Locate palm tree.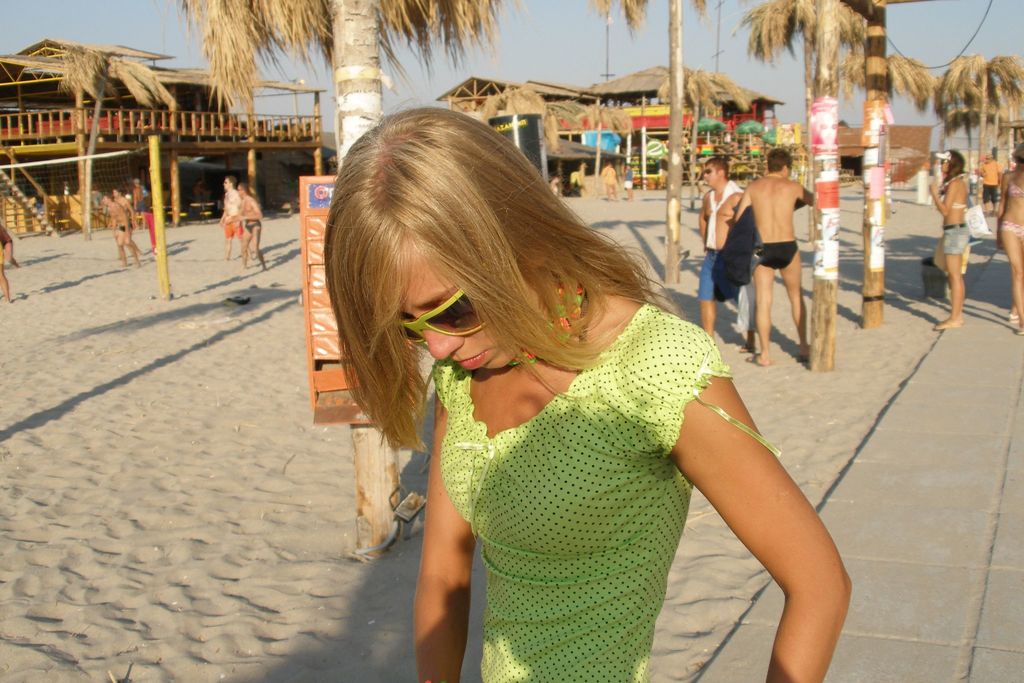
Bounding box: left=589, top=0, right=714, bottom=279.
